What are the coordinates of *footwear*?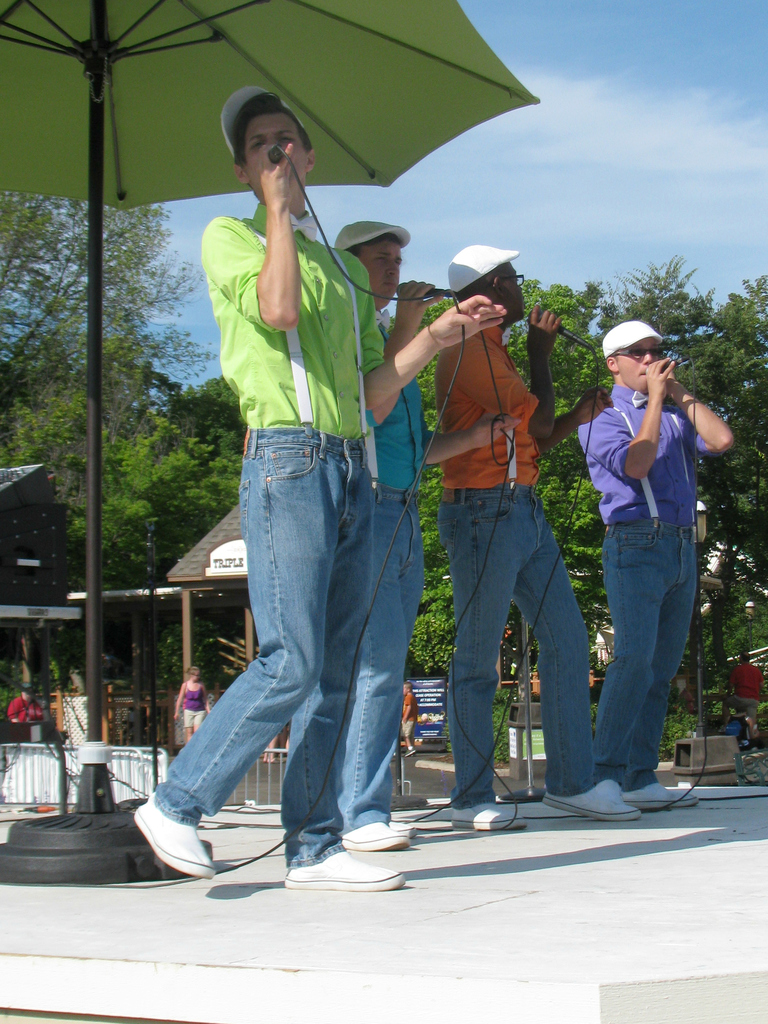
623,772,702,809.
